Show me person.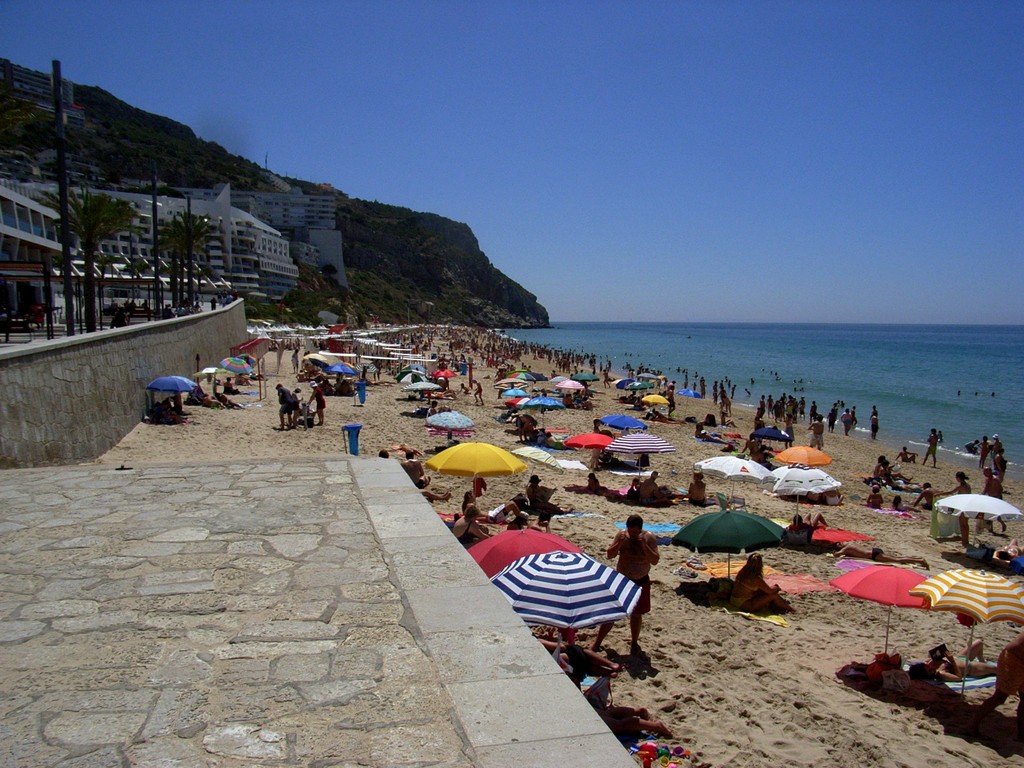
person is here: box(417, 488, 451, 502).
